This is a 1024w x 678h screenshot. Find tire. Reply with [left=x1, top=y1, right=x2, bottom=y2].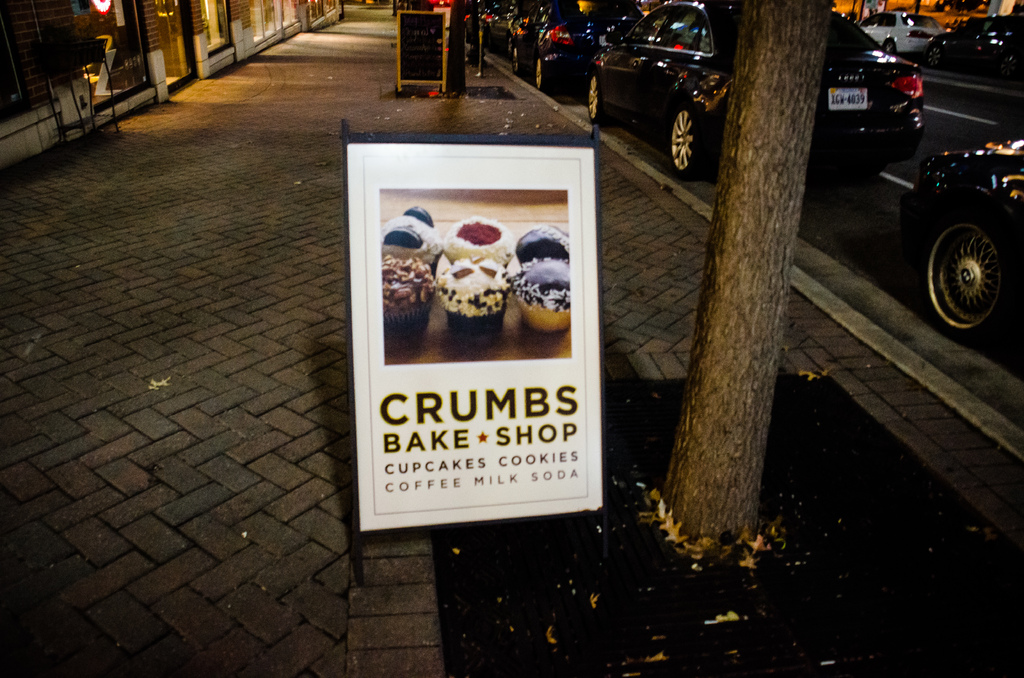
[left=586, top=74, right=614, bottom=126].
